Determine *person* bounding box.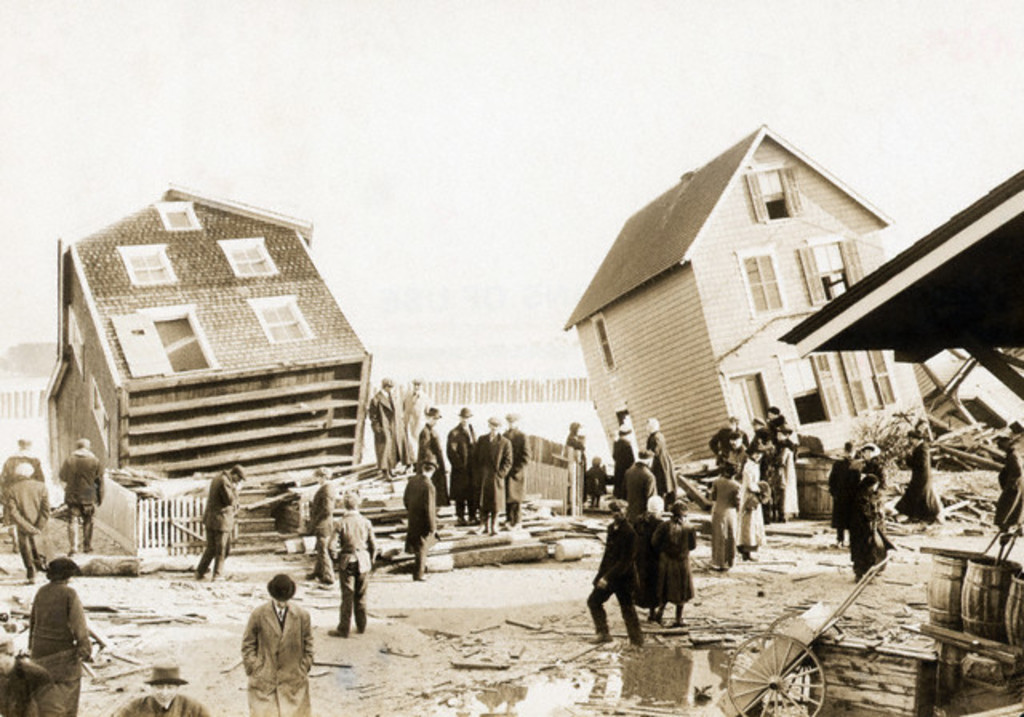
Determined: box=[115, 661, 210, 715].
